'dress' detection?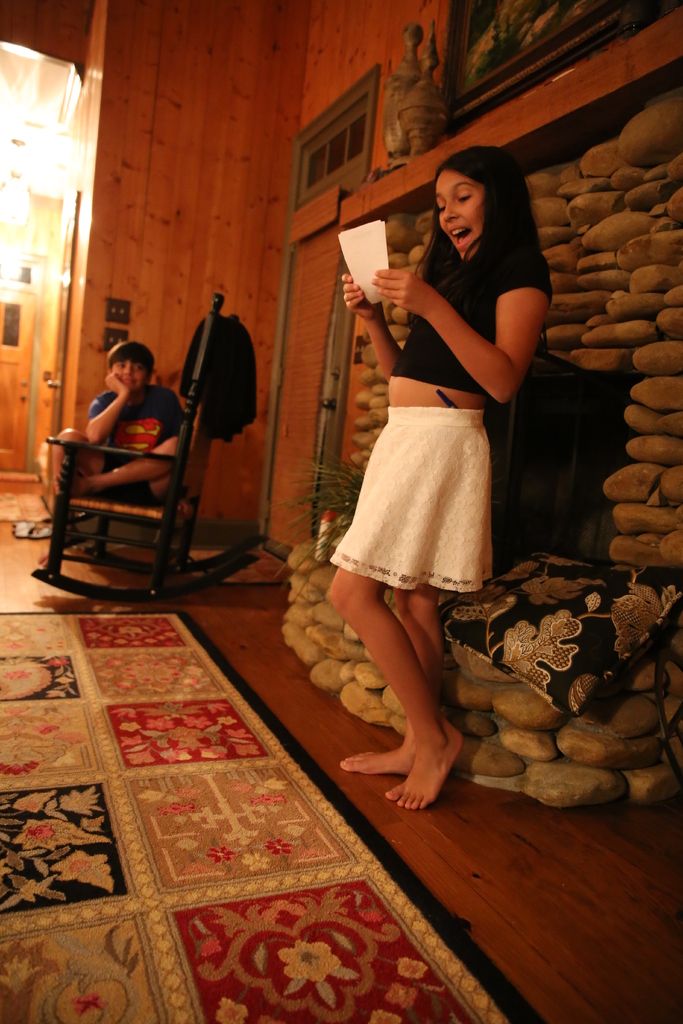
[380,239,561,386]
